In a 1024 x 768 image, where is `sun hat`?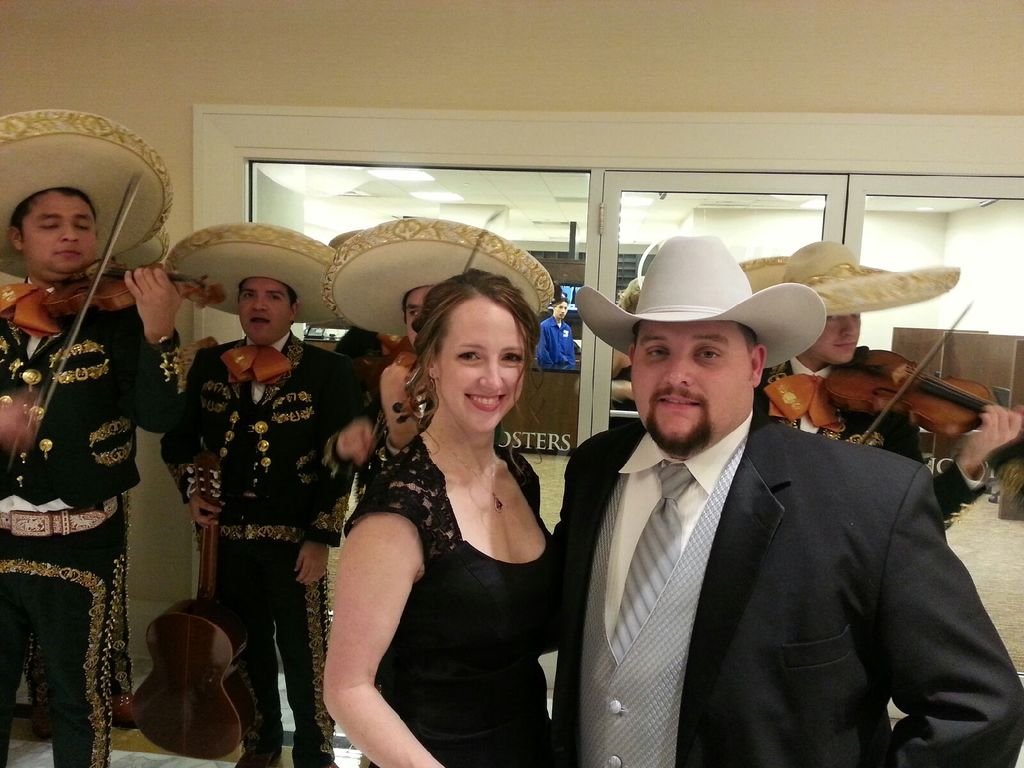
<region>577, 232, 825, 381</region>.
